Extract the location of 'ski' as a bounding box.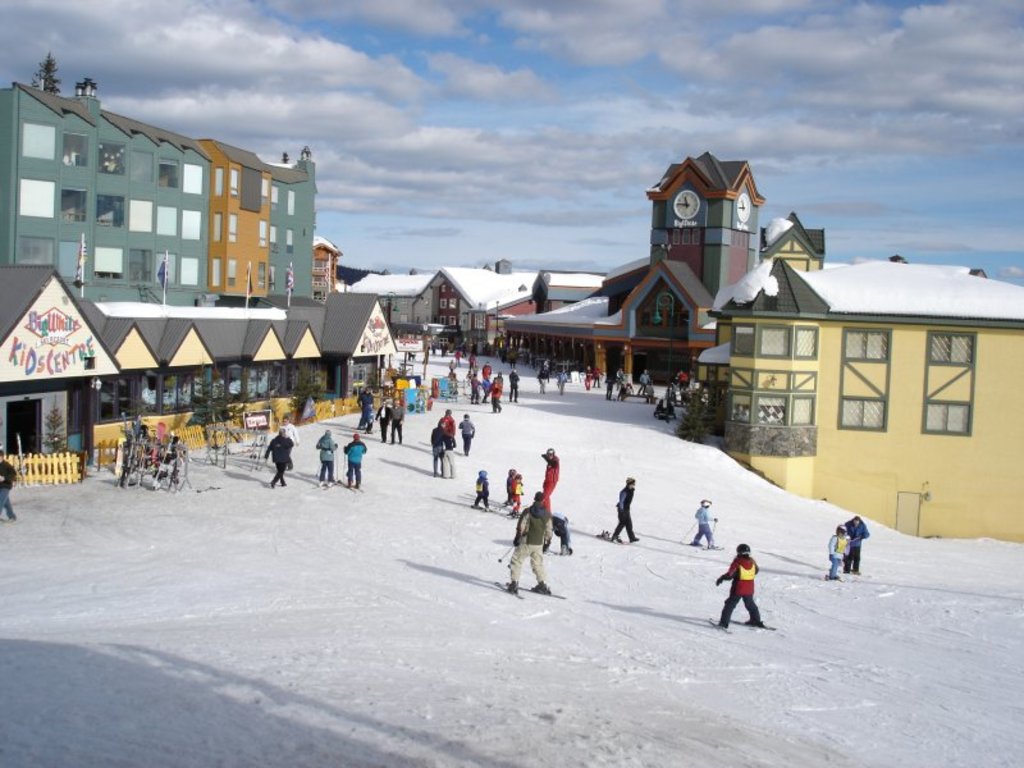
316 475 339 493.
